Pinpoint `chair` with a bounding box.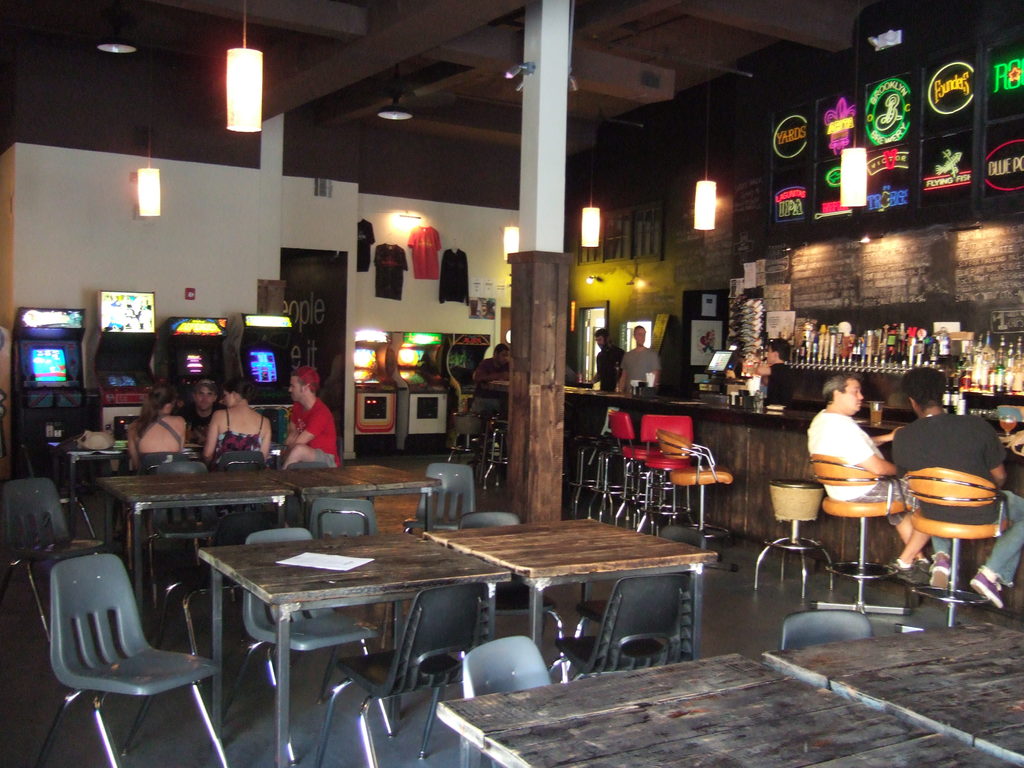
pyautogui.locateOnScreen(0, 479, 103, 644).
